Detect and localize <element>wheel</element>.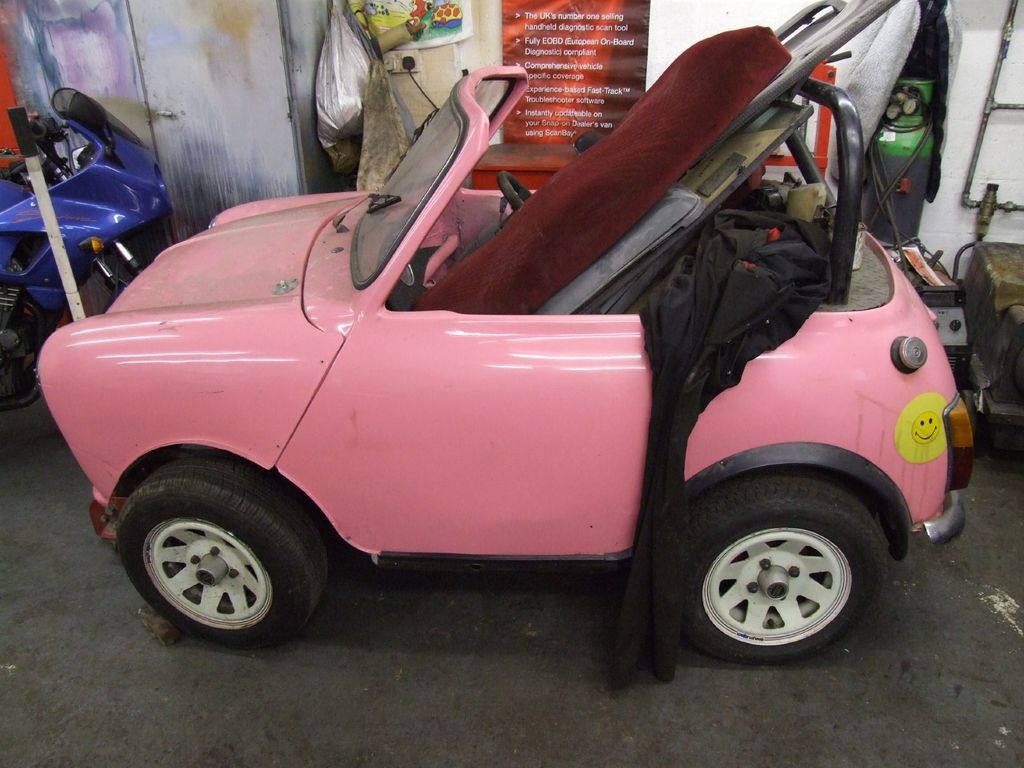
Localized at 493 166 531 214.
